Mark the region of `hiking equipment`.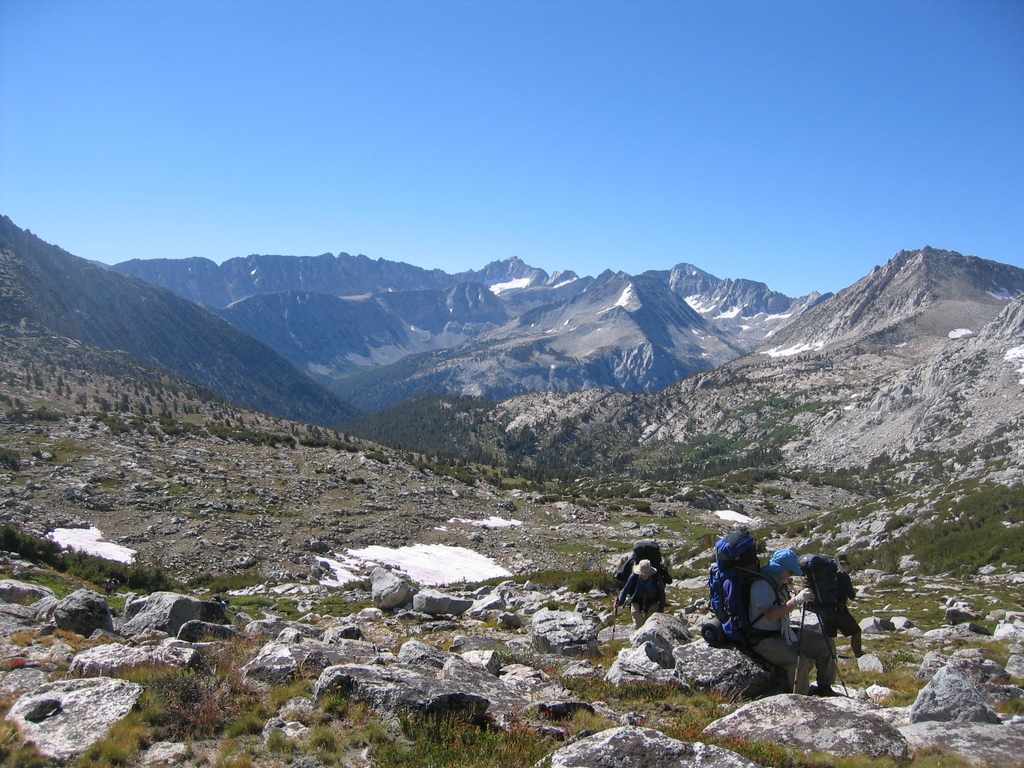
Region: (687,530,792,650).
